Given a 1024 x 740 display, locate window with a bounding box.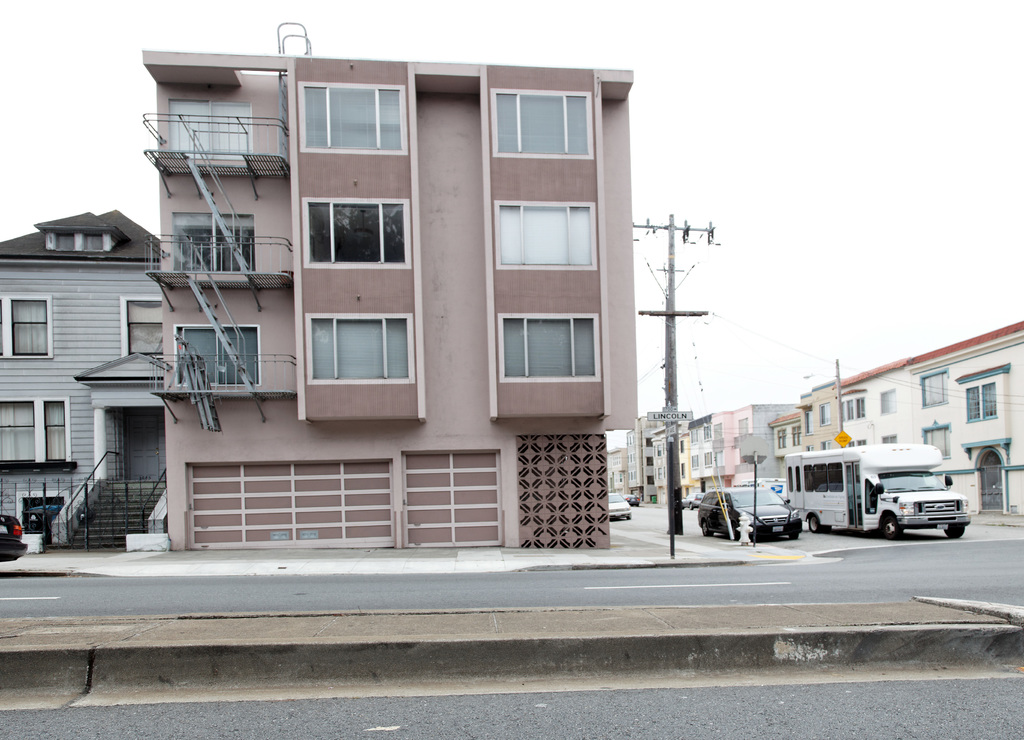
Located: select_region(501, 313, 598, 382).
